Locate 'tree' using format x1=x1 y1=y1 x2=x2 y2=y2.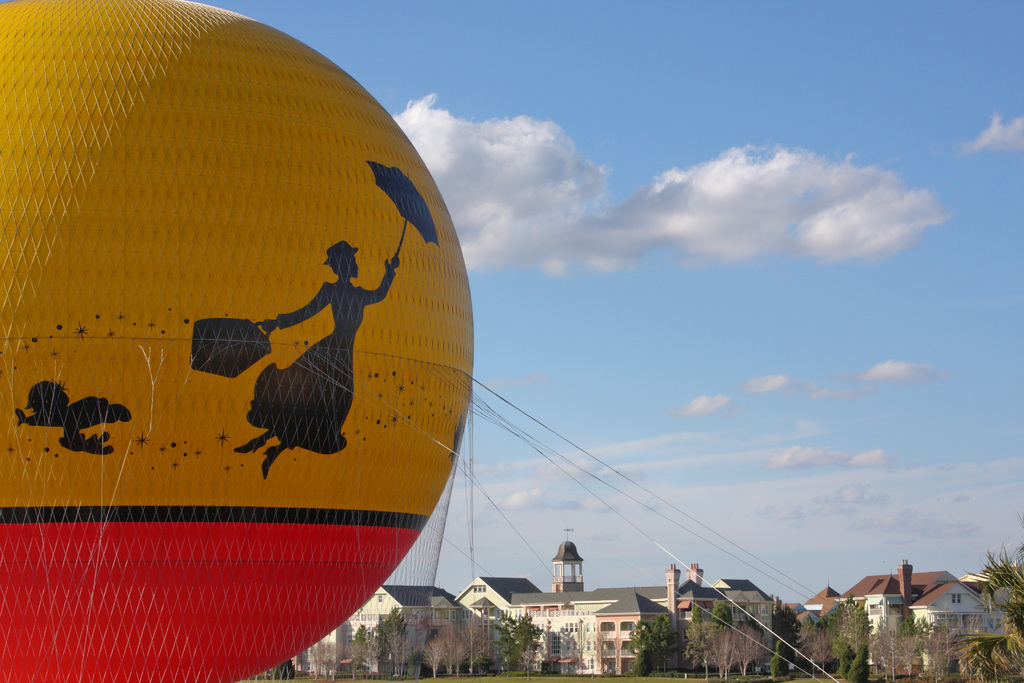
x1=733 y1=620 x2=769 y2=682.
